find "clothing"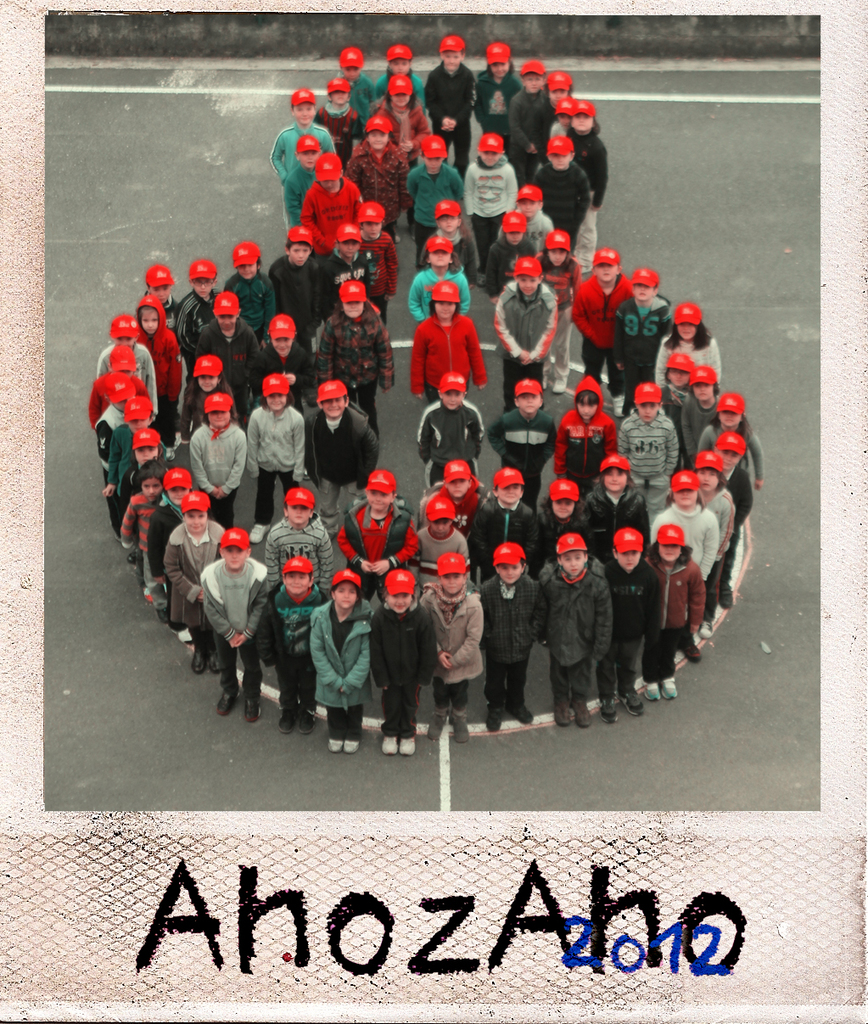
(614, 562, 653, 694)
